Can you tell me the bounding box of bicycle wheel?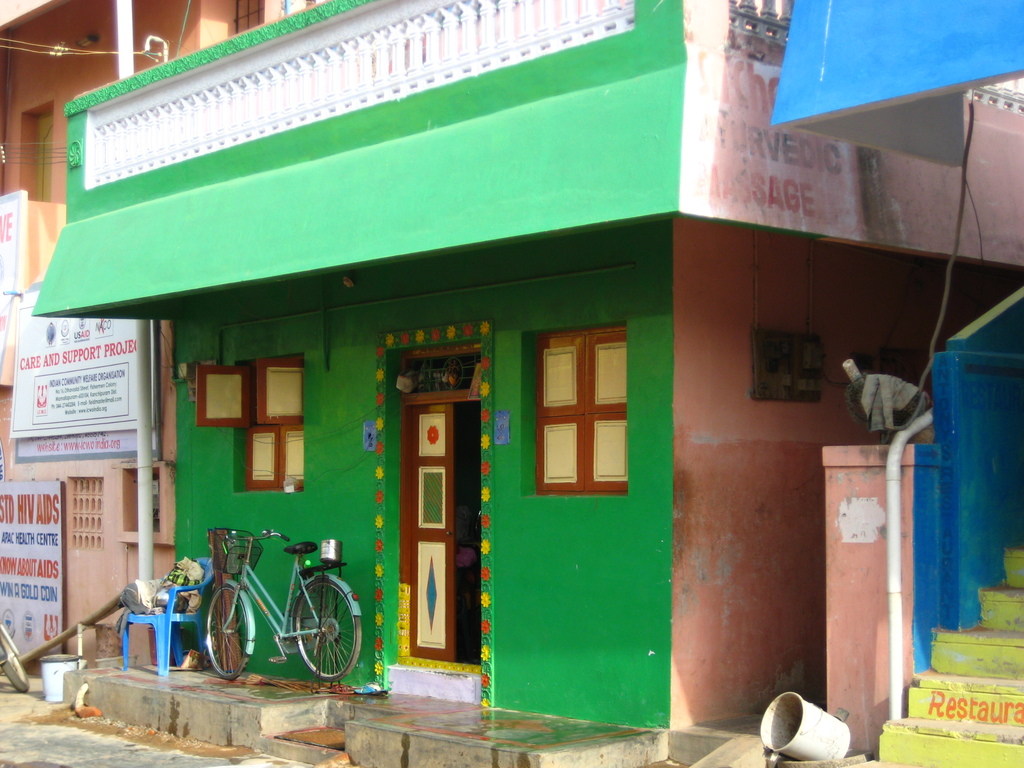
crop(205, 584, 252, 679).
